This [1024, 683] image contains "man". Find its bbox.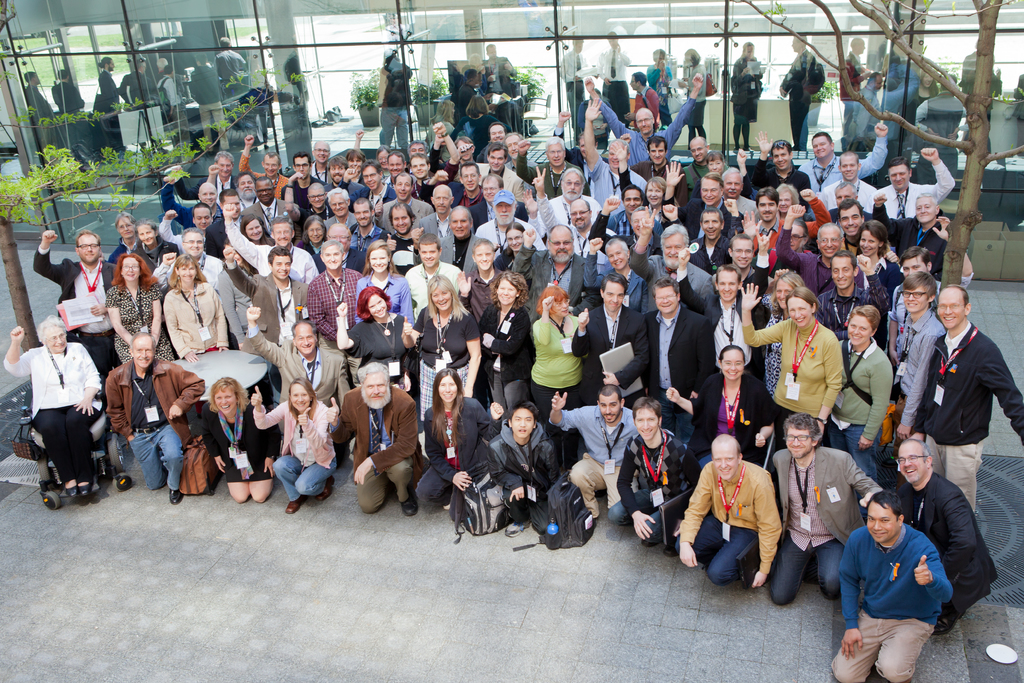
left=871, top=432, right=993, bottom=636.
